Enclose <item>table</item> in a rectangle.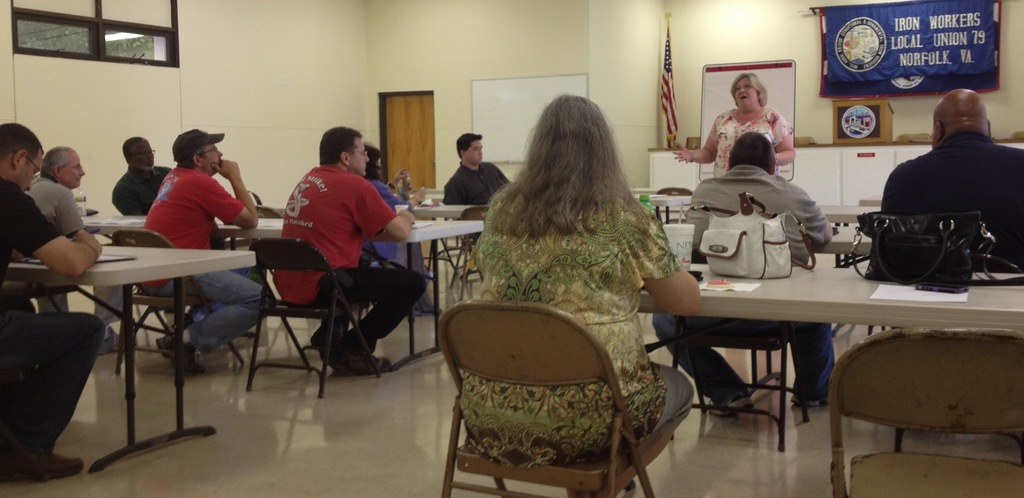
(left=637, top=195, right=694, bottom=221).
